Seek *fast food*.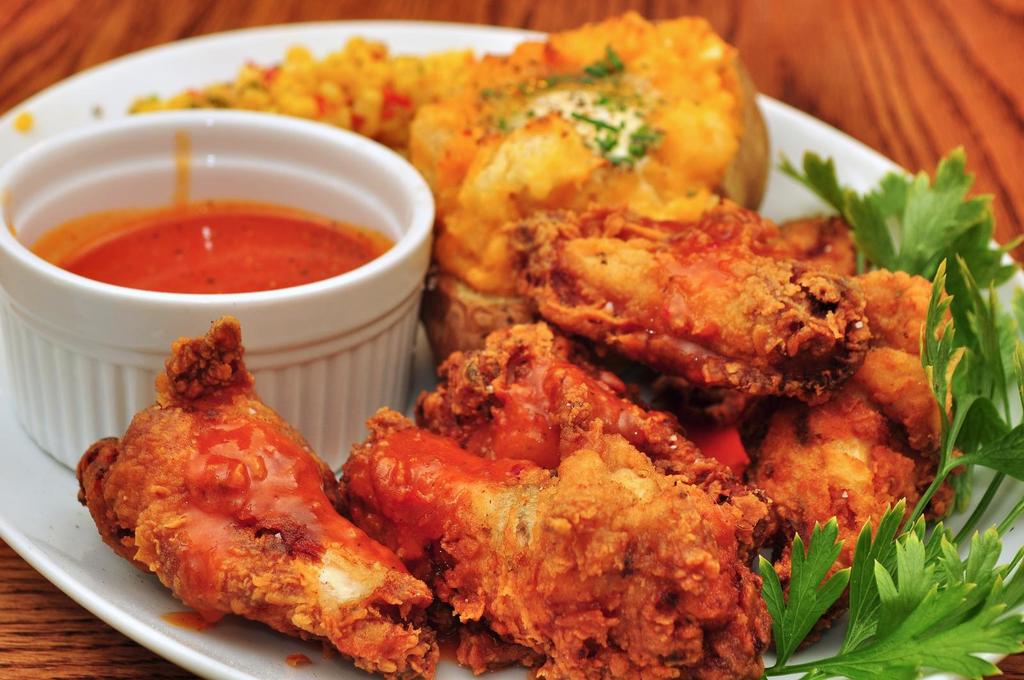
bbox(58, 328, 463, 661).
